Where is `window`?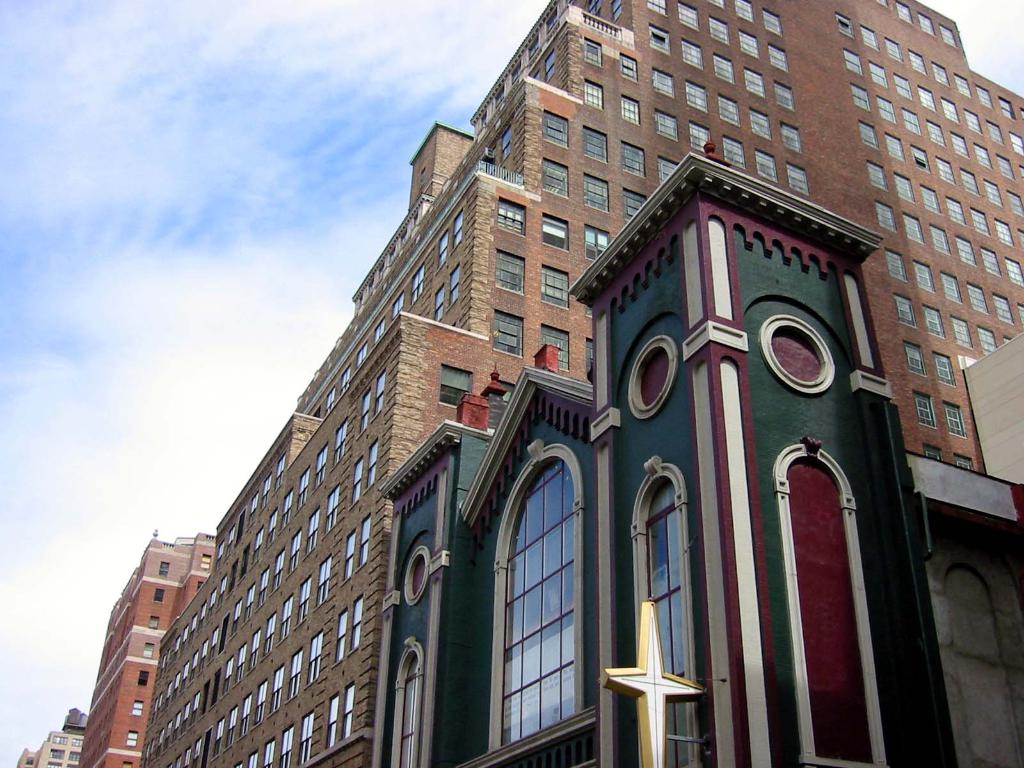
Rect(126, 730, 139, 749).
